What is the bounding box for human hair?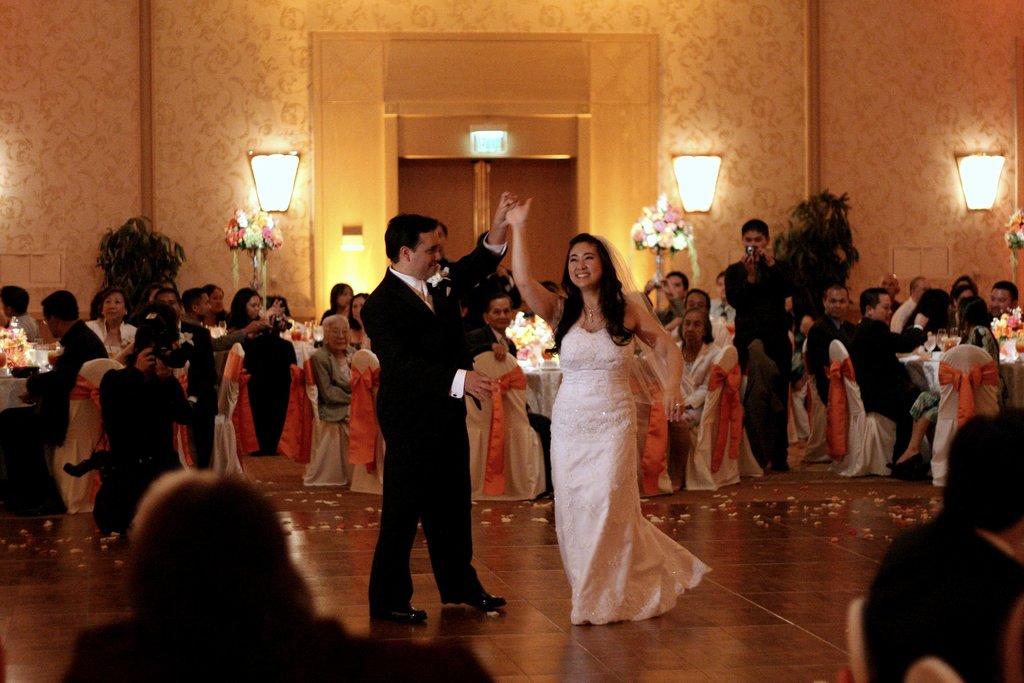
x1=0 y1=281 x2=30 y2=317.
